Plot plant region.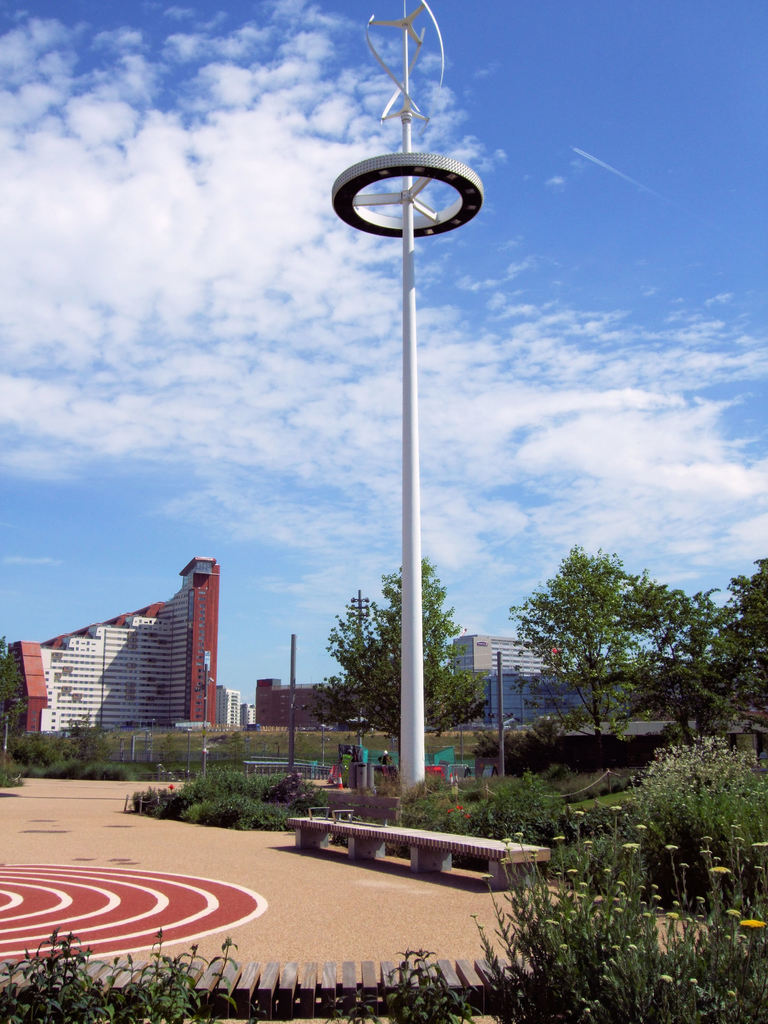
Plotted at box(148, 769, 329, 827).
